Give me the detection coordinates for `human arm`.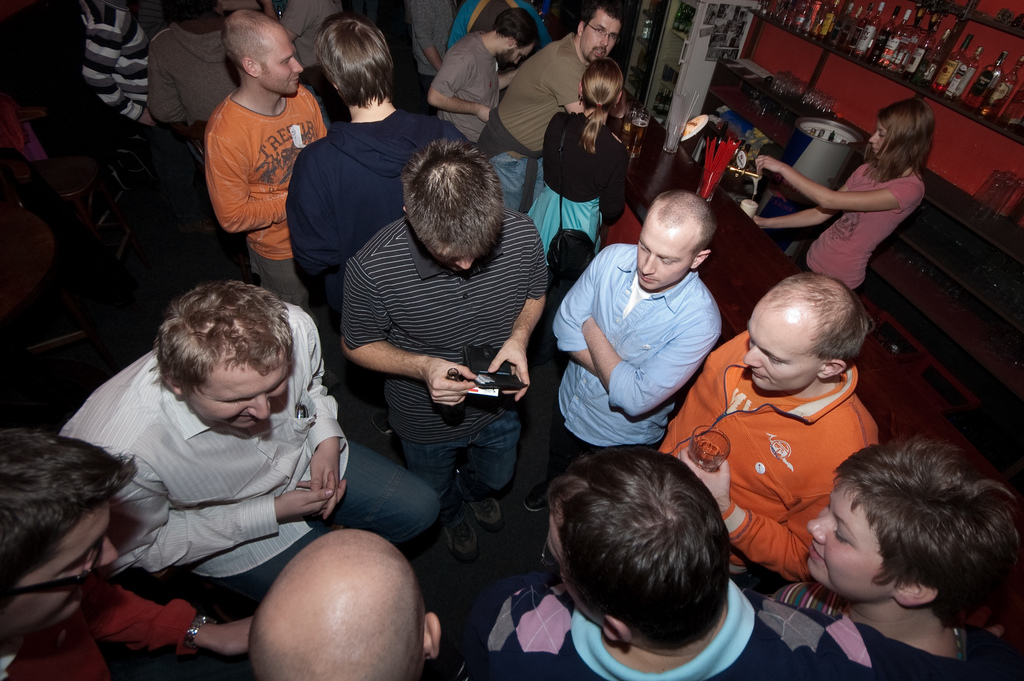
region(289, 154, 346, 297).
